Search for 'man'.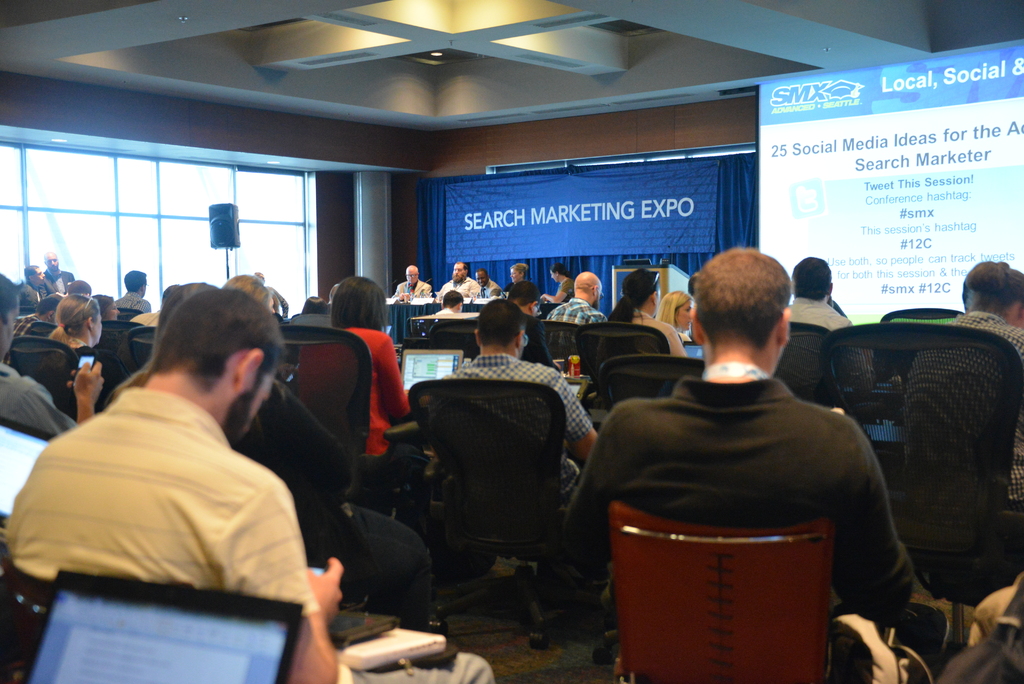
Found at bbox=(478, 273, 504, 295).
